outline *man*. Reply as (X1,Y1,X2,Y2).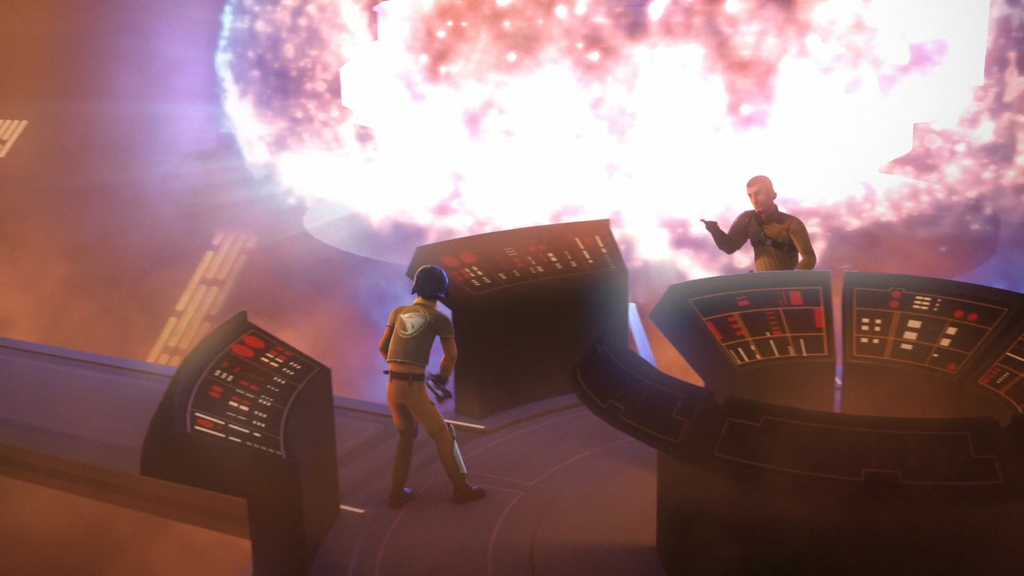
(712,175,831,277).
